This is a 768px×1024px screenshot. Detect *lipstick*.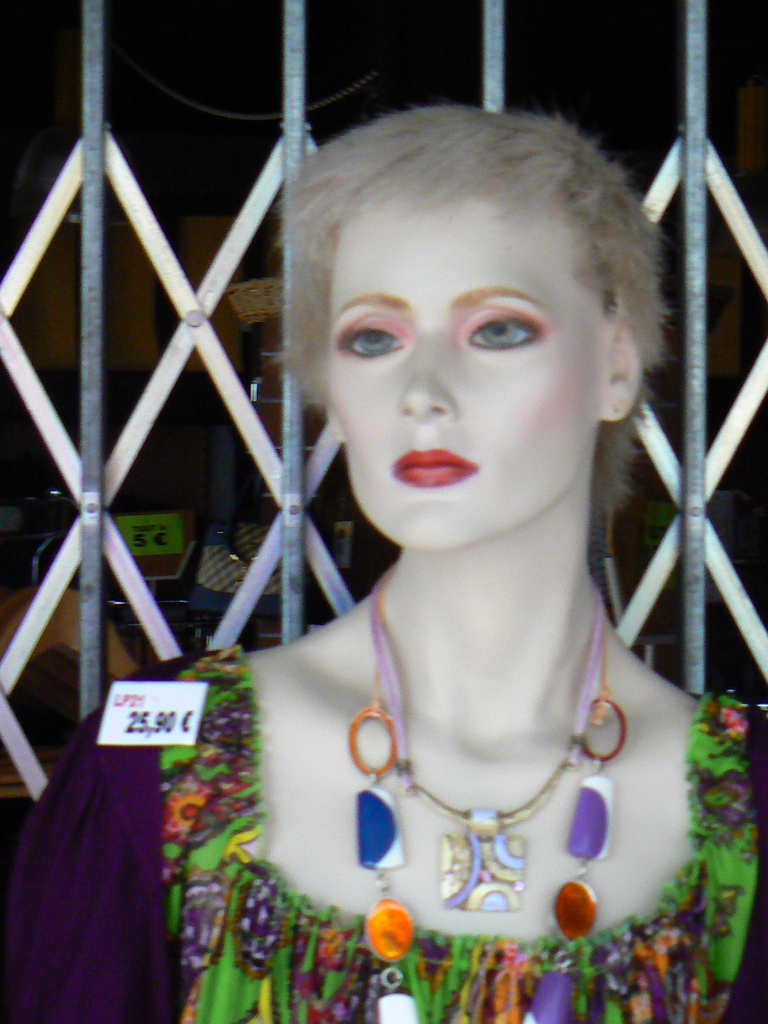
bbox(387, 446, 472, 490).
